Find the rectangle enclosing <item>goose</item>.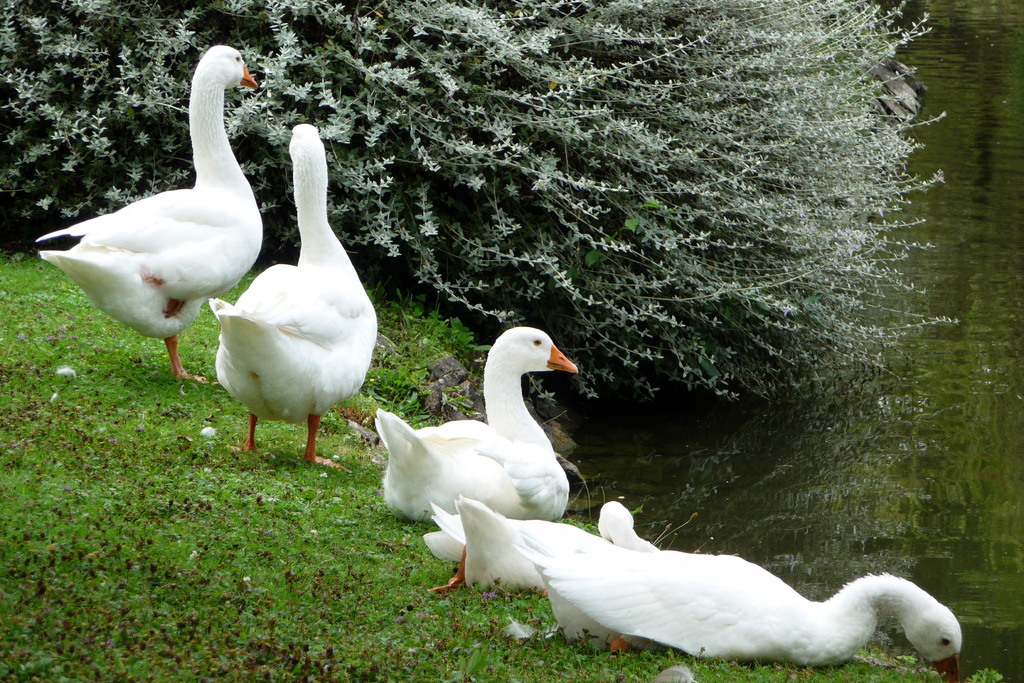
<region>34, 40, 262, 381</region>.
